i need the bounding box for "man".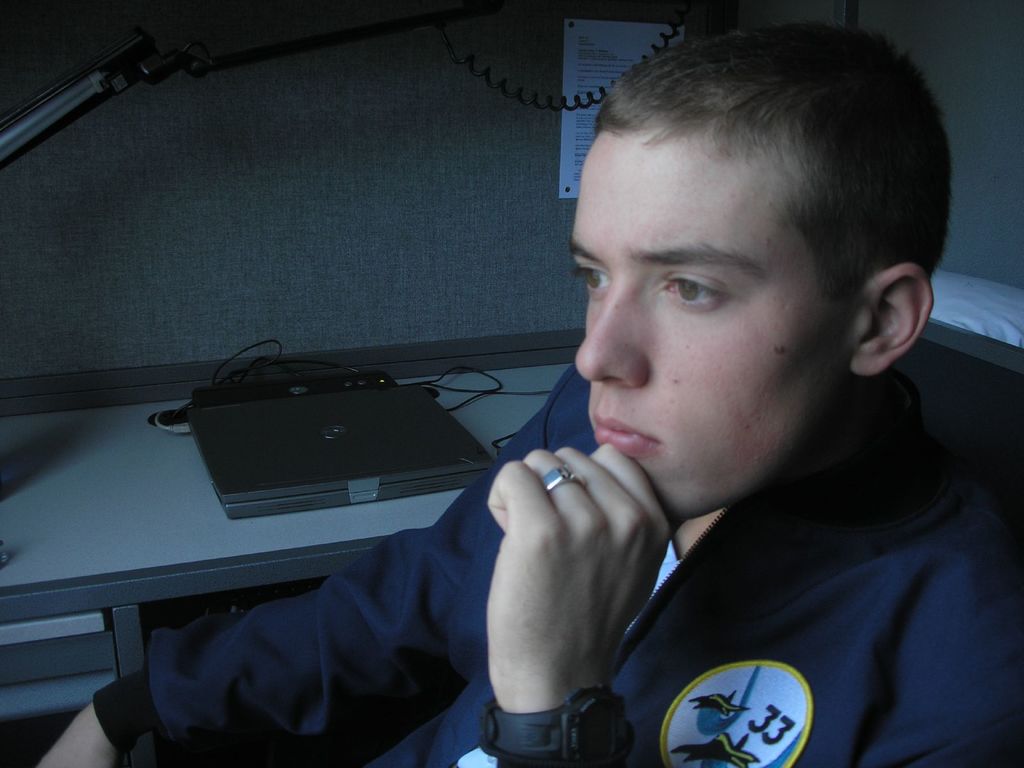
Here it is: [left=30, top=15, right=1021, bottom=767].
